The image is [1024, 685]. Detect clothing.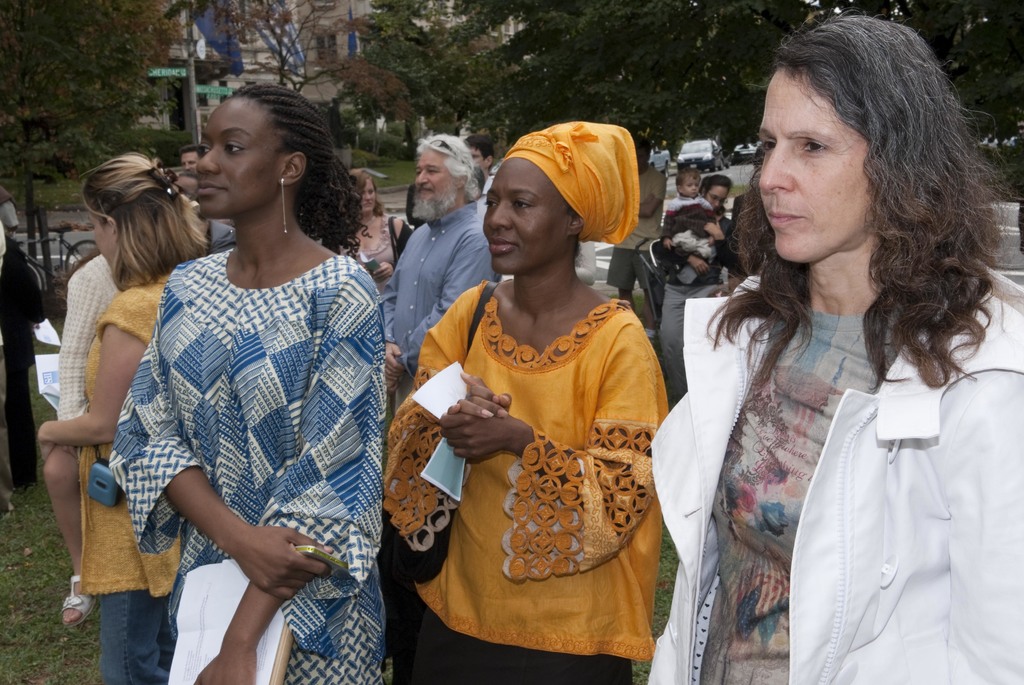
Detection: l=394, t=238, r=668, b=654.
